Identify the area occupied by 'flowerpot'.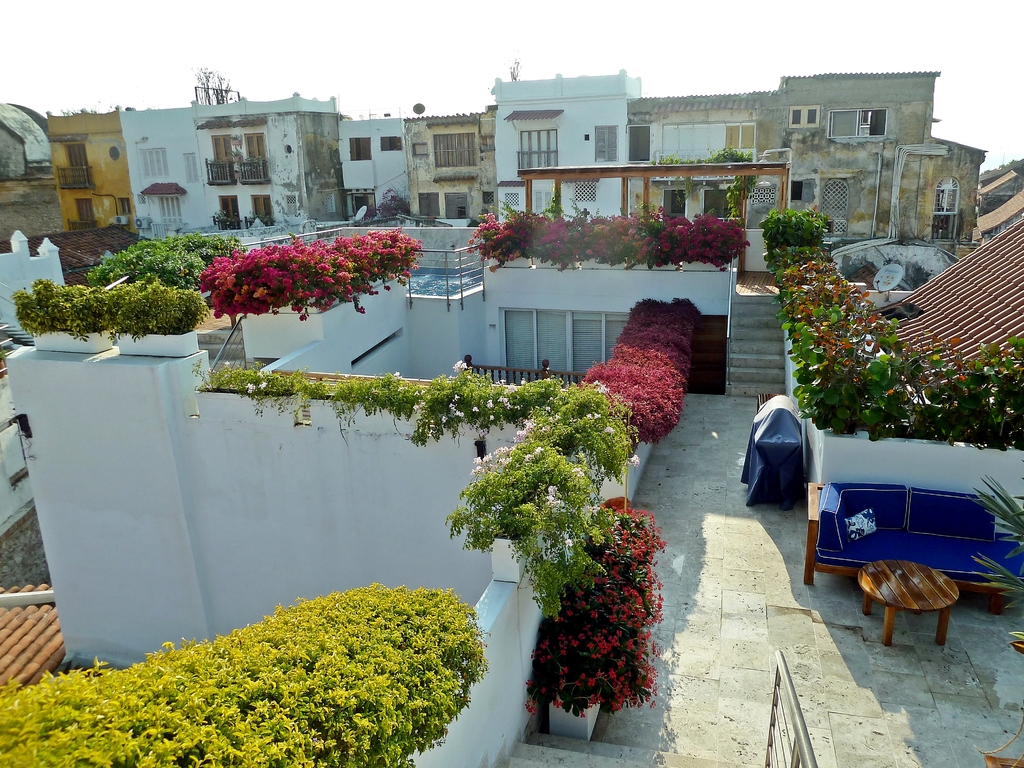
Area: Rect(29, 324, 112, 352).
